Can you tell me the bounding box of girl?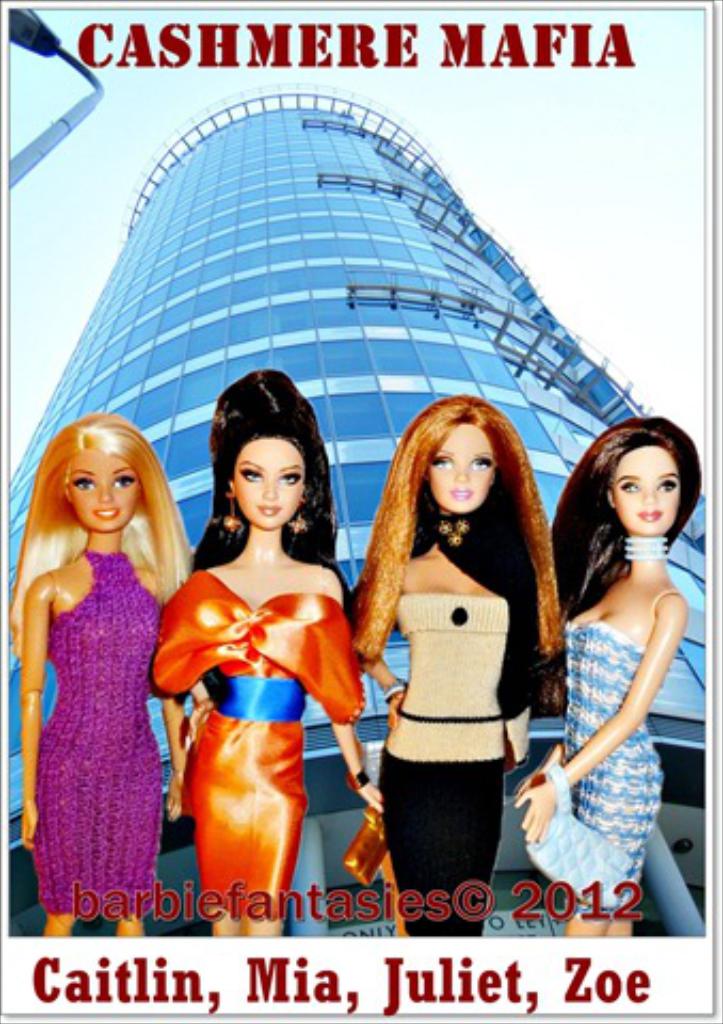
crop(512, 420, 706, 930).
